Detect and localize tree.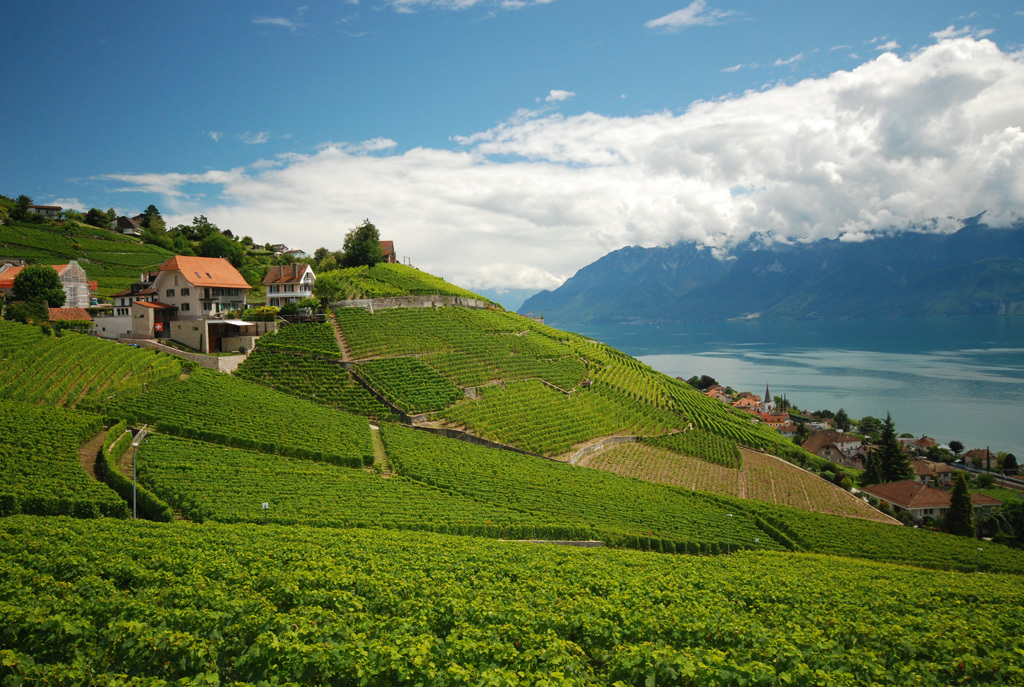
Localized at bbox(934, 476, 972, 540).
